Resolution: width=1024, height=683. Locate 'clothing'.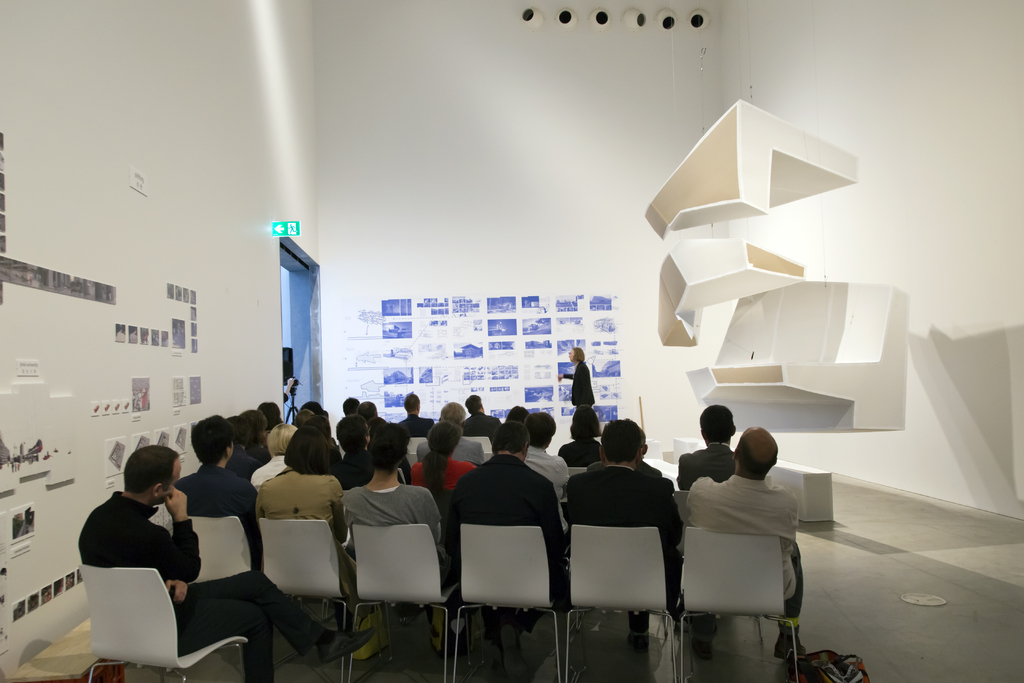
bbox(397, 413, 444, 453).
